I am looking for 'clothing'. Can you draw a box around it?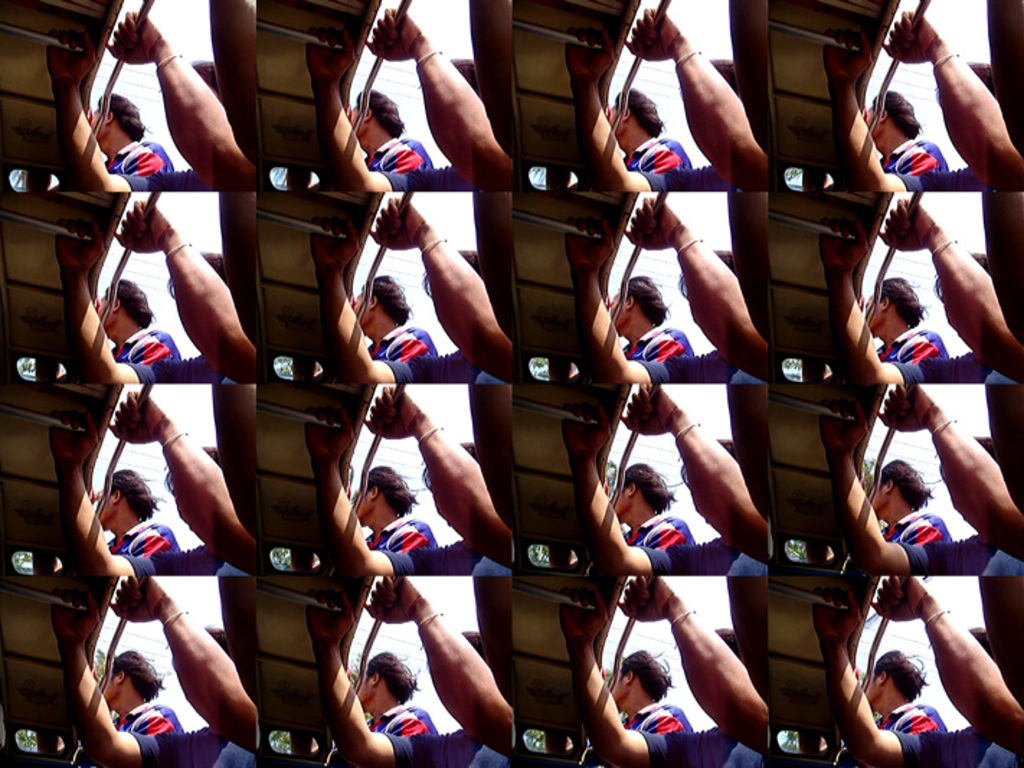
Sure, the bounding box is <box>644,343,768,389</box>.
